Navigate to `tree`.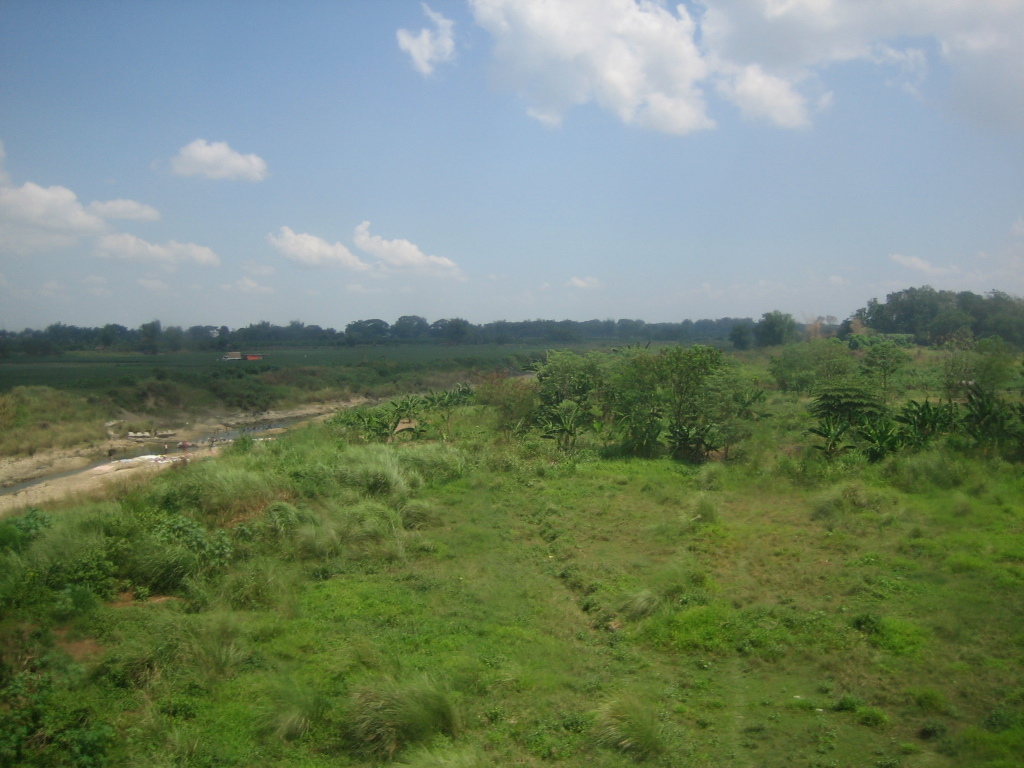
Navigation target: select_region(528, 341, 737, 467).
